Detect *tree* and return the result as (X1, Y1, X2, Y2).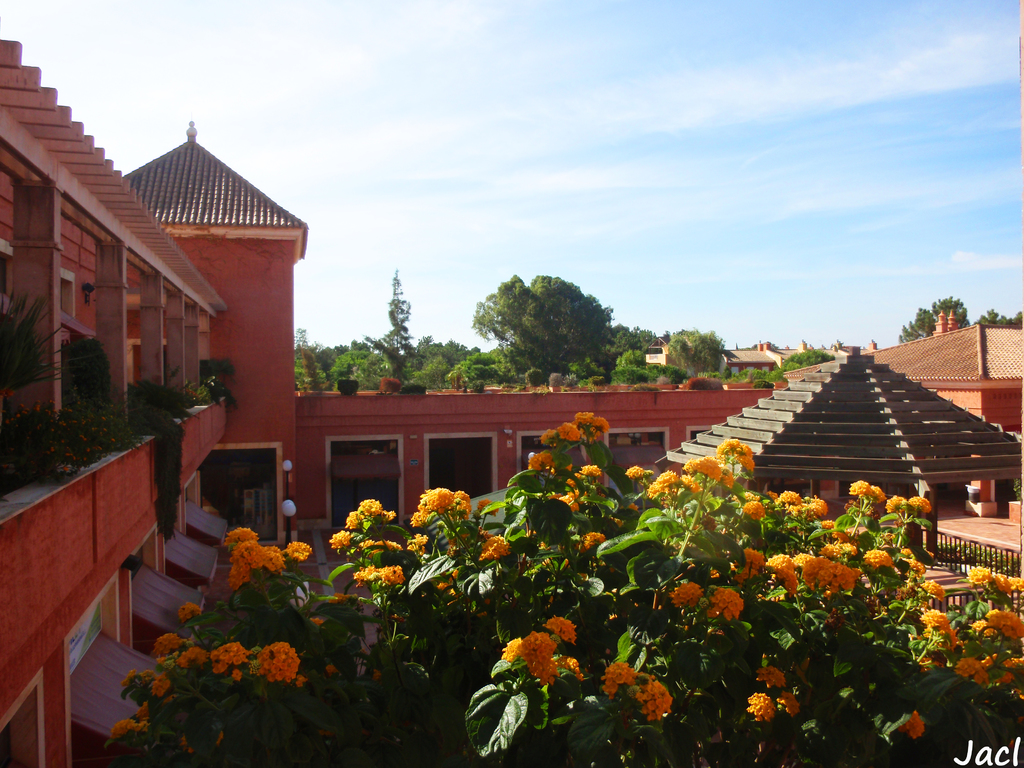
(972, 311, 1023, 326).
